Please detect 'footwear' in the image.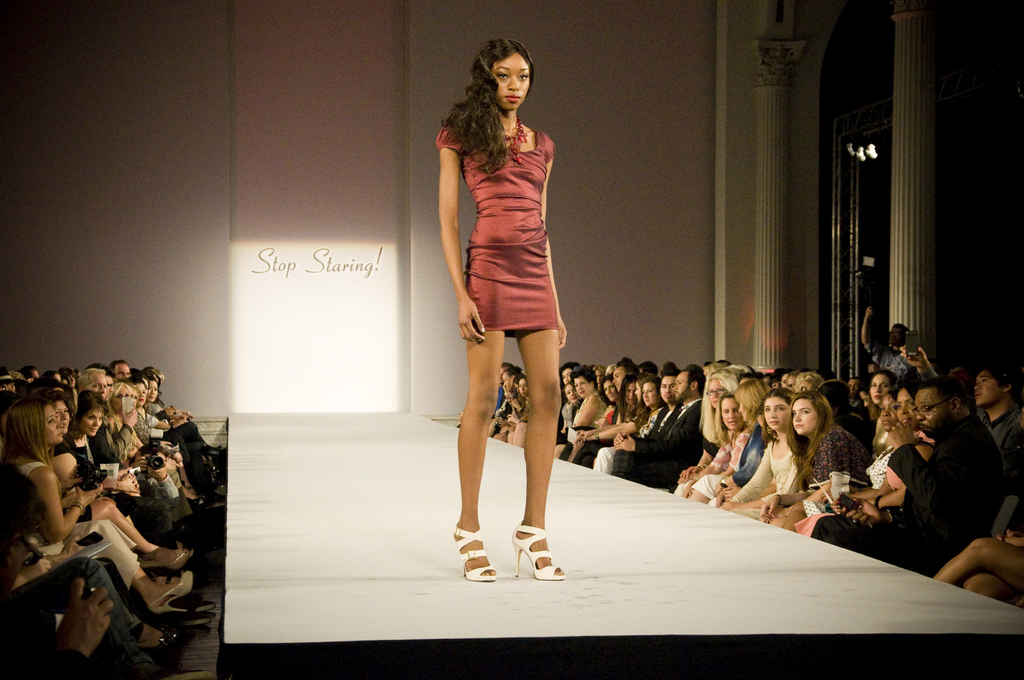
locate(193, 611, 216, 626).
